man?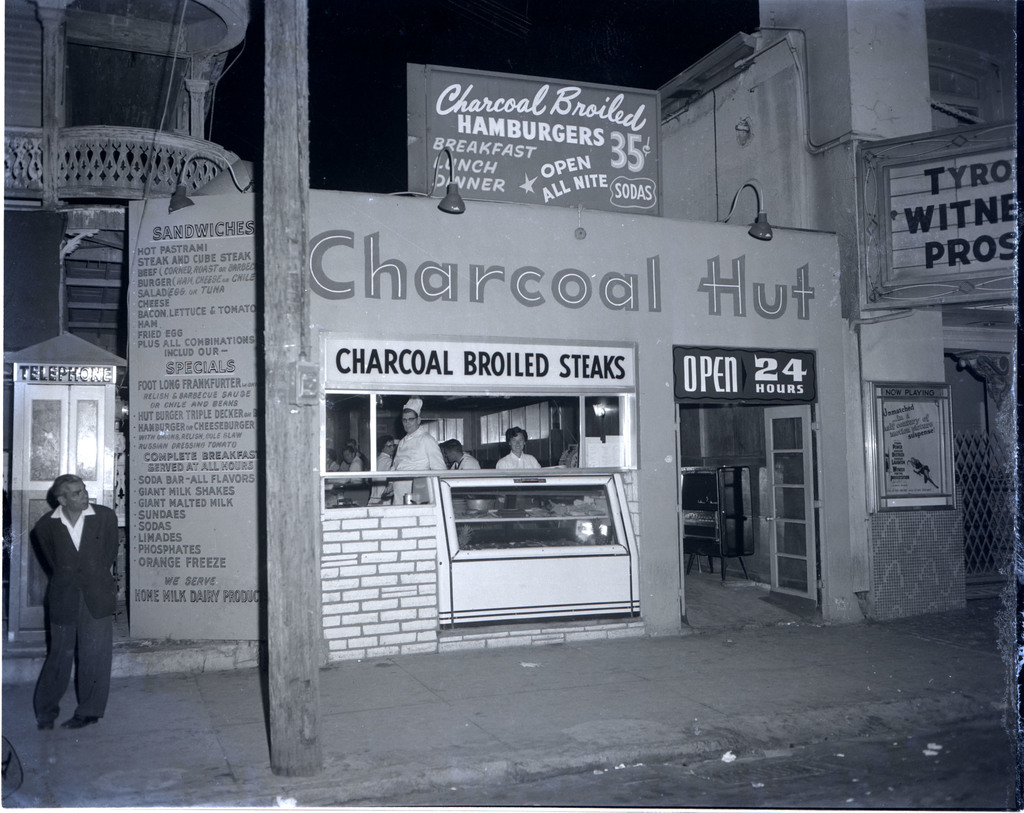
pyautogui.locateOnScreen(369, 437, 397, 504)
